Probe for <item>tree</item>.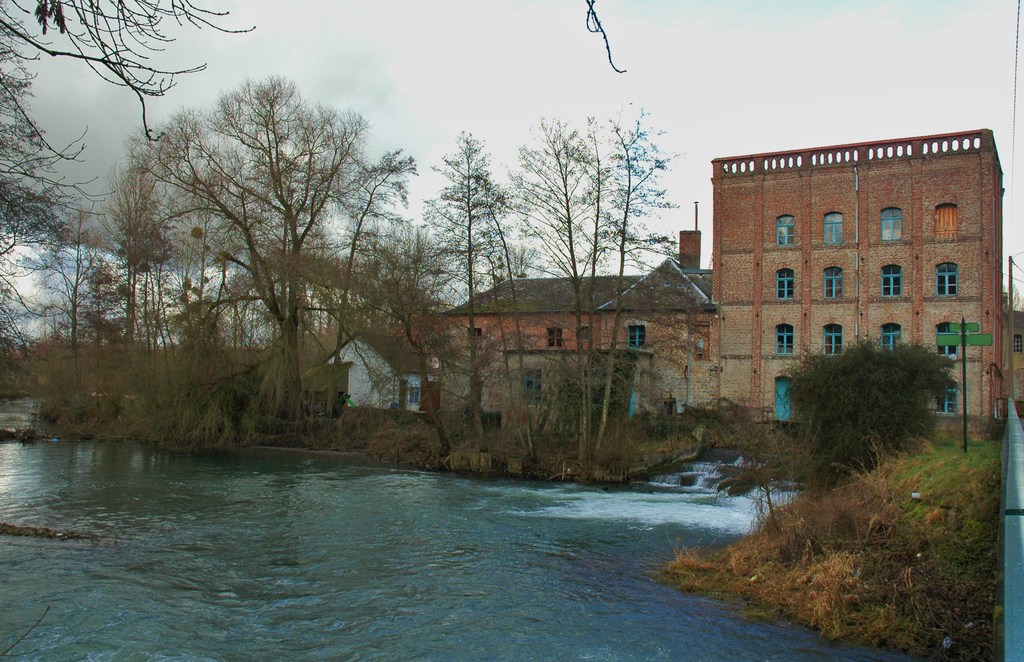
Probe result: bbox(0, 0, 255, 346).
